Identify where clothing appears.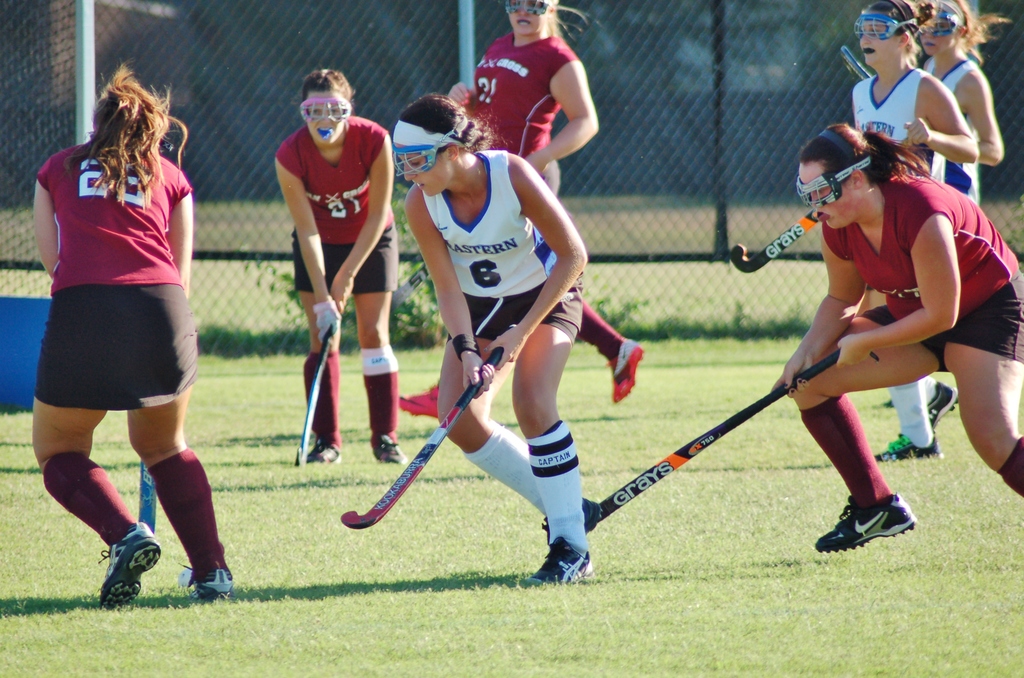
Appears at <bbox>950, 57, 989, 234</bbox>.
